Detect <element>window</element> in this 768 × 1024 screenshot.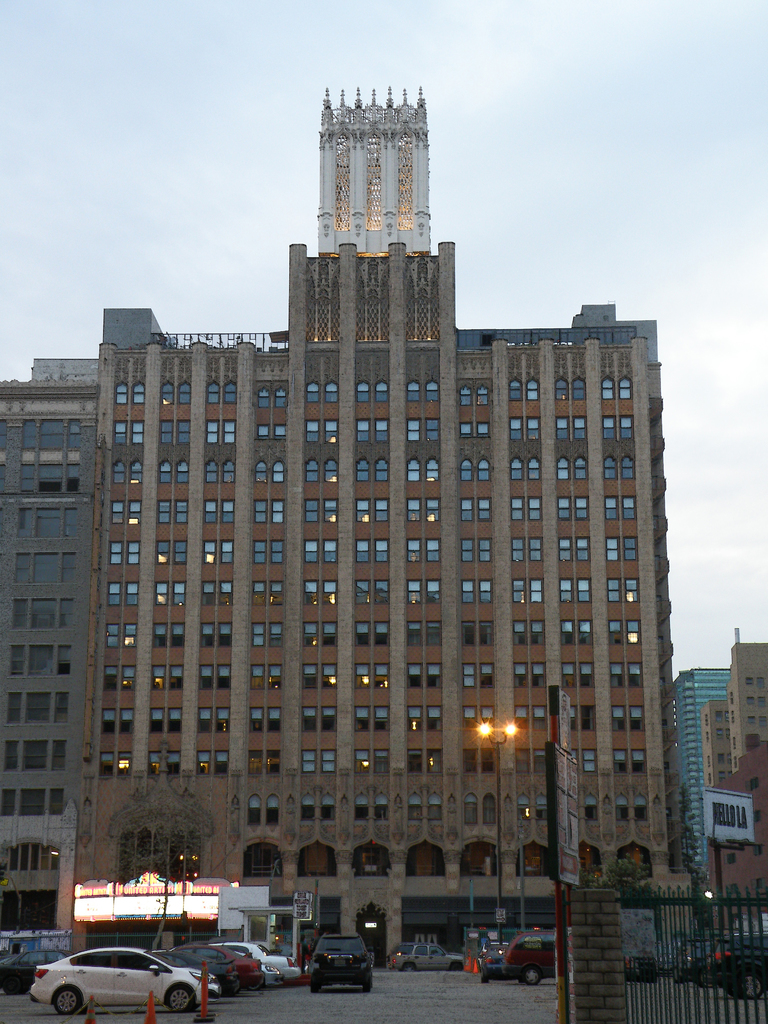
Detection: detection(26, 599, 58, 629).
